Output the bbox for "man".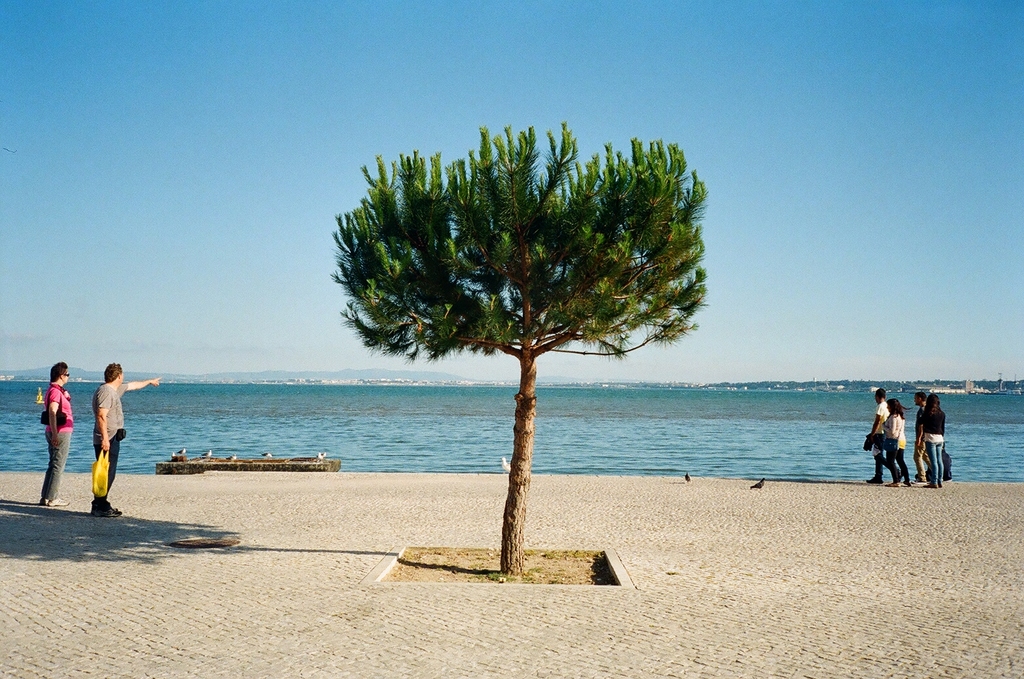
crop(41, 358, 73, 507).
